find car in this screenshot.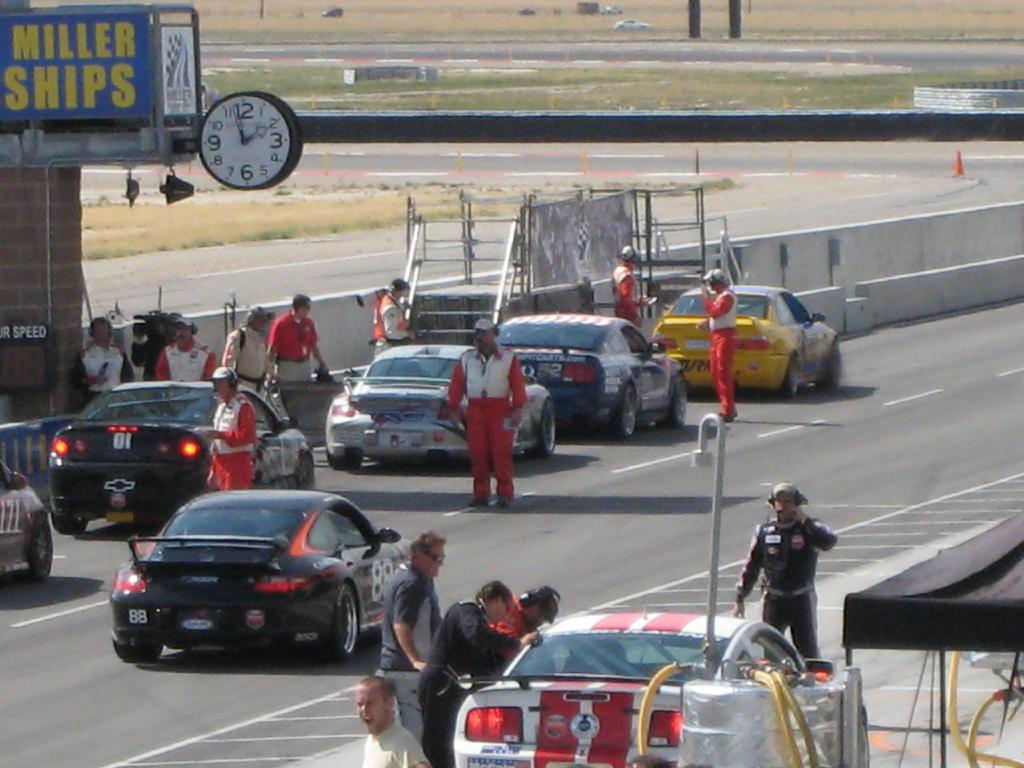
The bounding box for car is pyautogui.locateOnScreen(654, 284, 842, 404).
